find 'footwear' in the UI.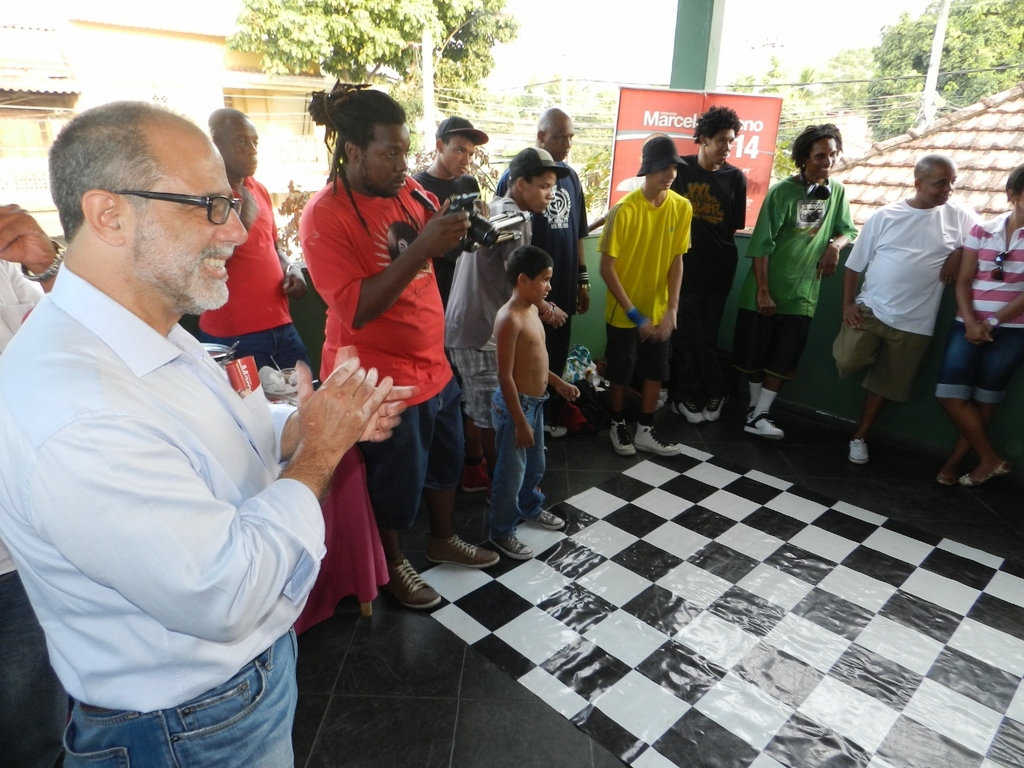
UI element at box=[632, 422, 678, 458].
